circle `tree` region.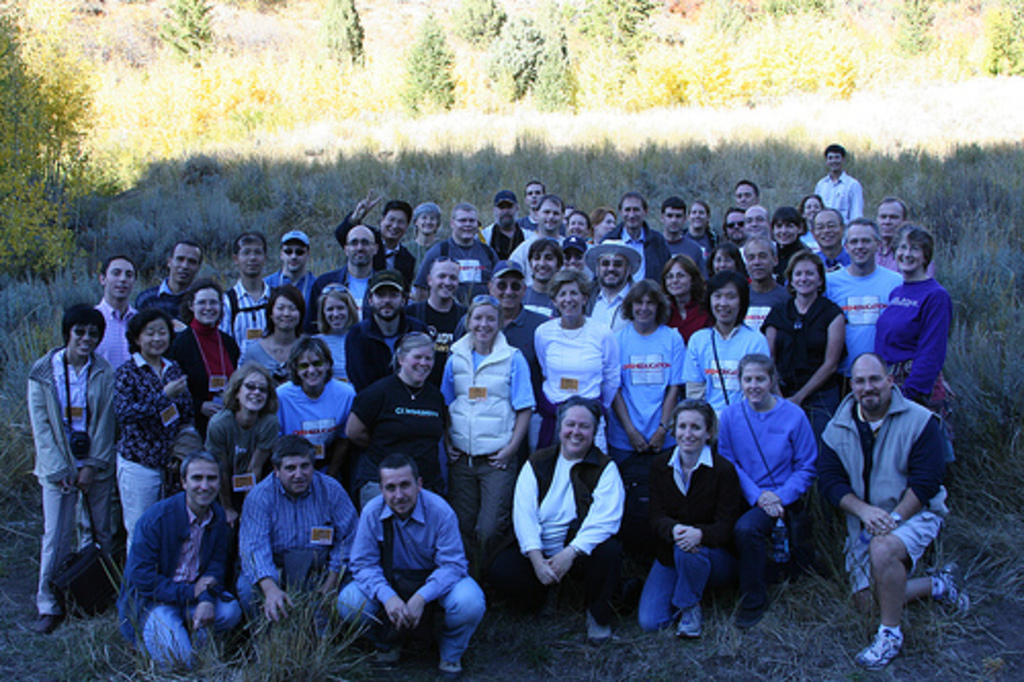
Region: box=[317, 0, 365, 63].
